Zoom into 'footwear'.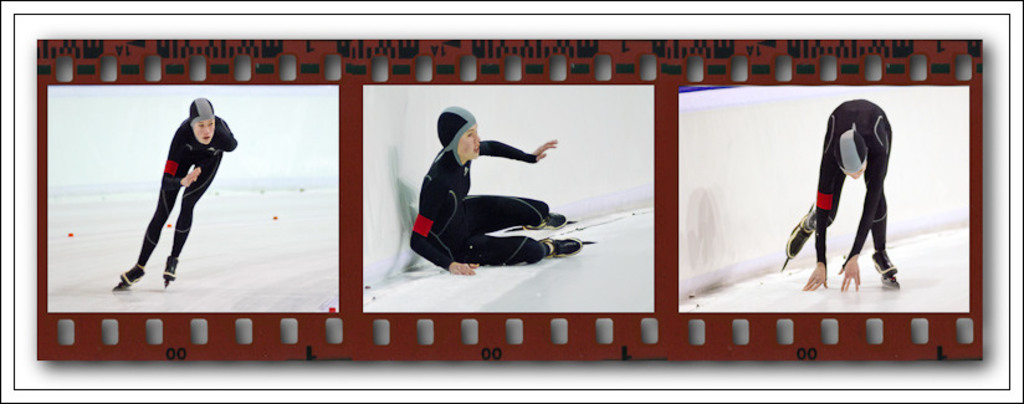
Zoom target: [left=543, top=237, right=582, bottom=259].
